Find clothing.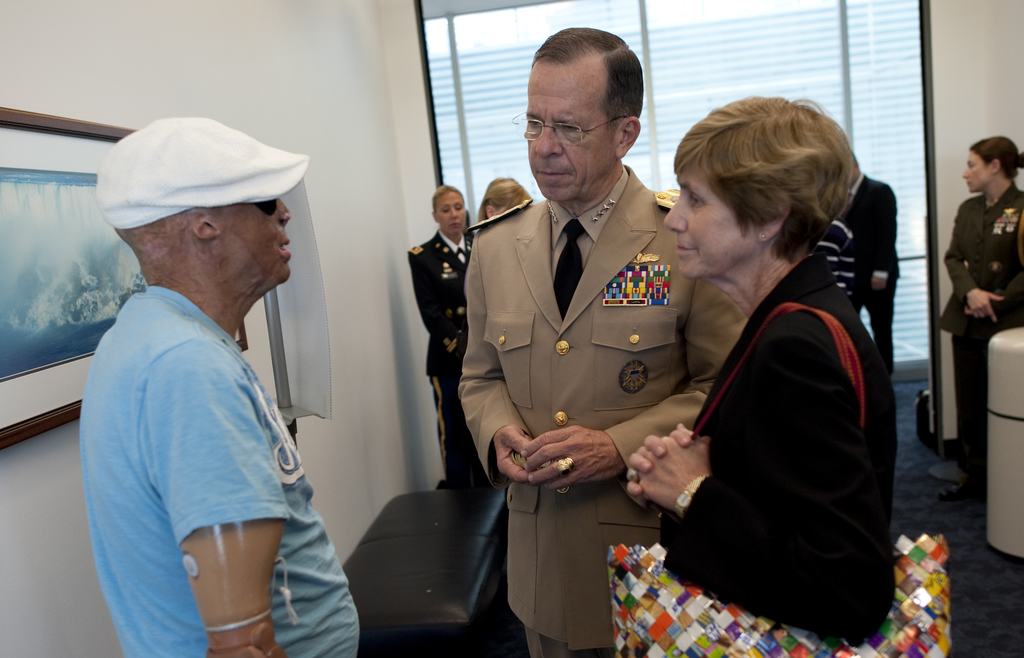
crop(81, 288, 357, 657).
